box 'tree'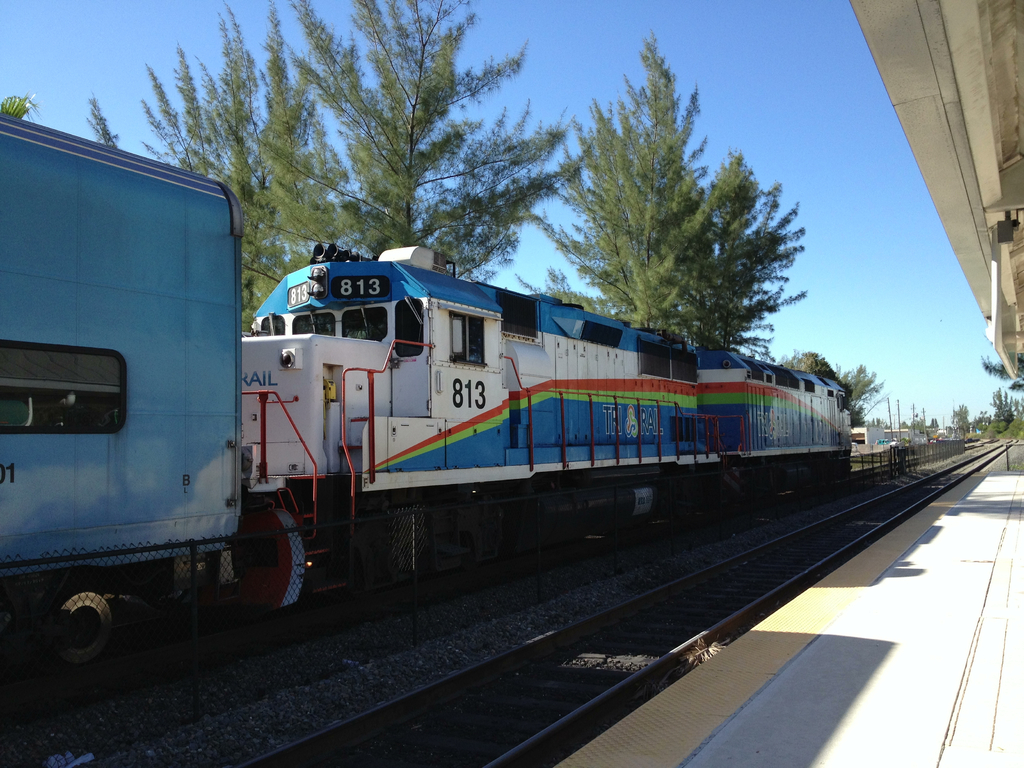
detection(831, 358, 887, 426)
